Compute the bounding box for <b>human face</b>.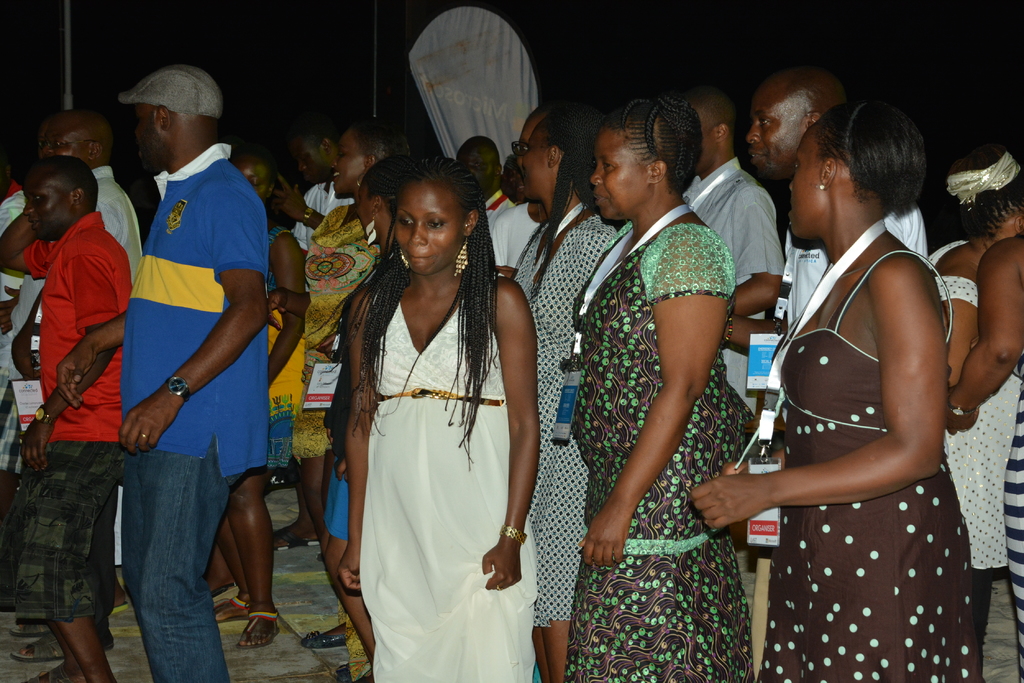
239:159:265:198.
